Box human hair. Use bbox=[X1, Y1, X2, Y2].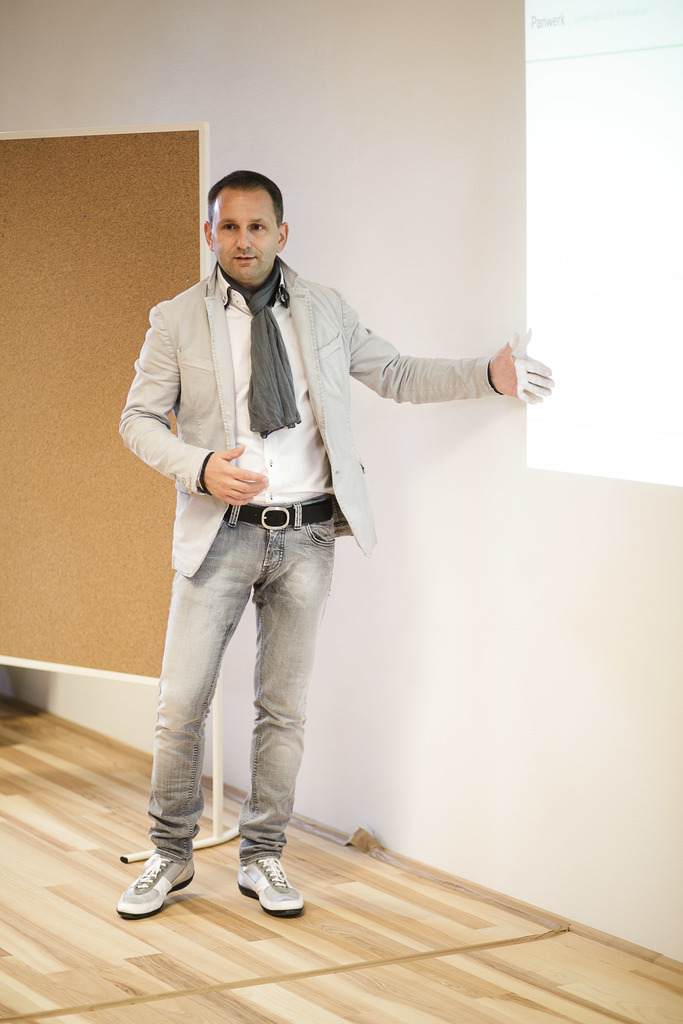
bbox=[204, 164, 285, 231].
